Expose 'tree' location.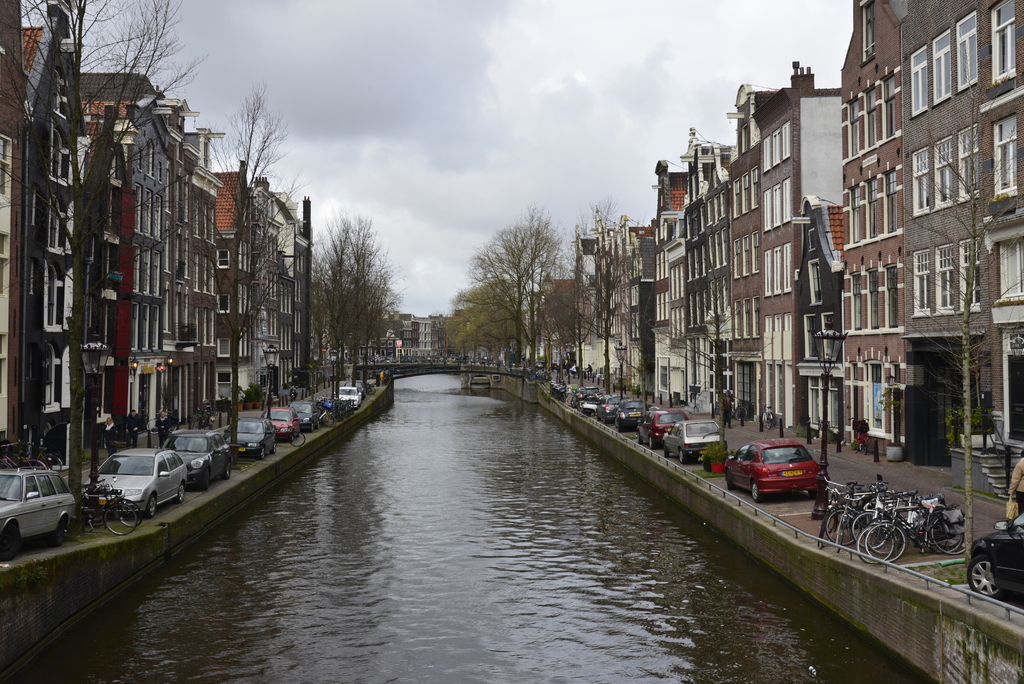
Exposed at 191 88 304 478.
